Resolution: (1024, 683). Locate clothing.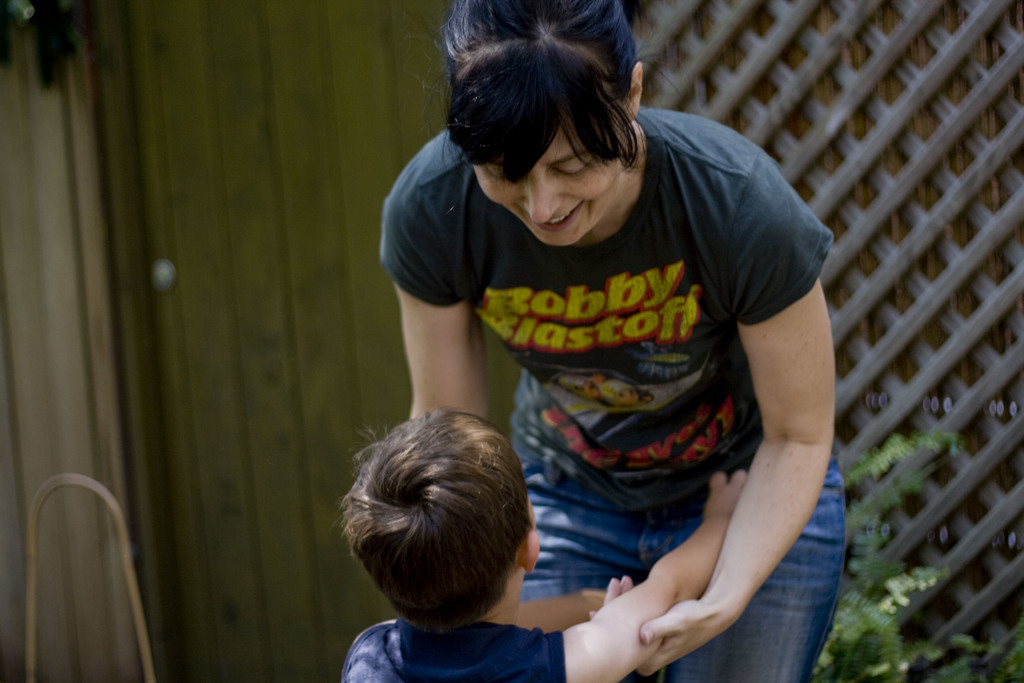
pyautogui.locateOnScreen(410, 116, 819, 615).
